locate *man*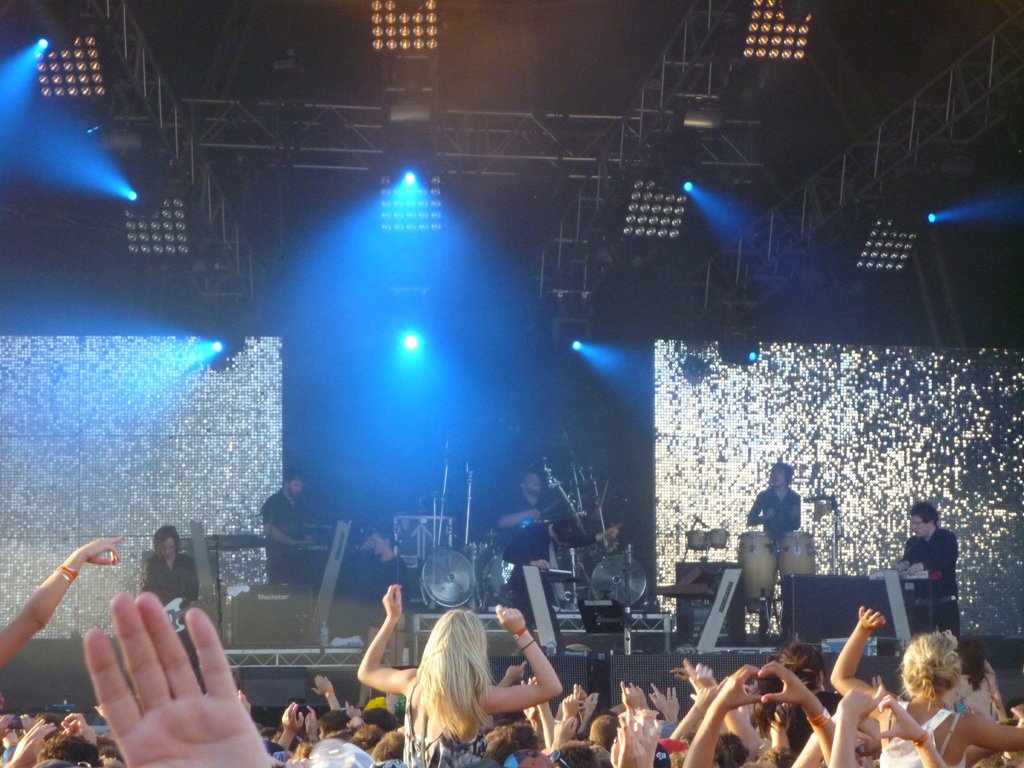
[x1=351, y1=528, x2=415, y2=721]
